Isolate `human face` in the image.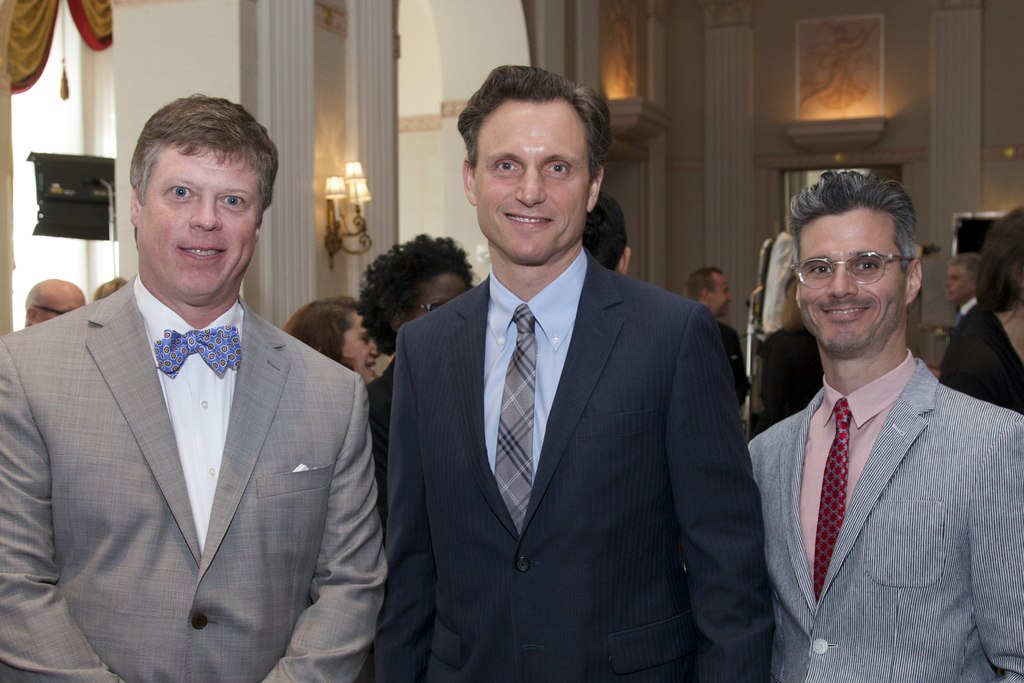
Isolated region: [346, 317, 385, 373].
